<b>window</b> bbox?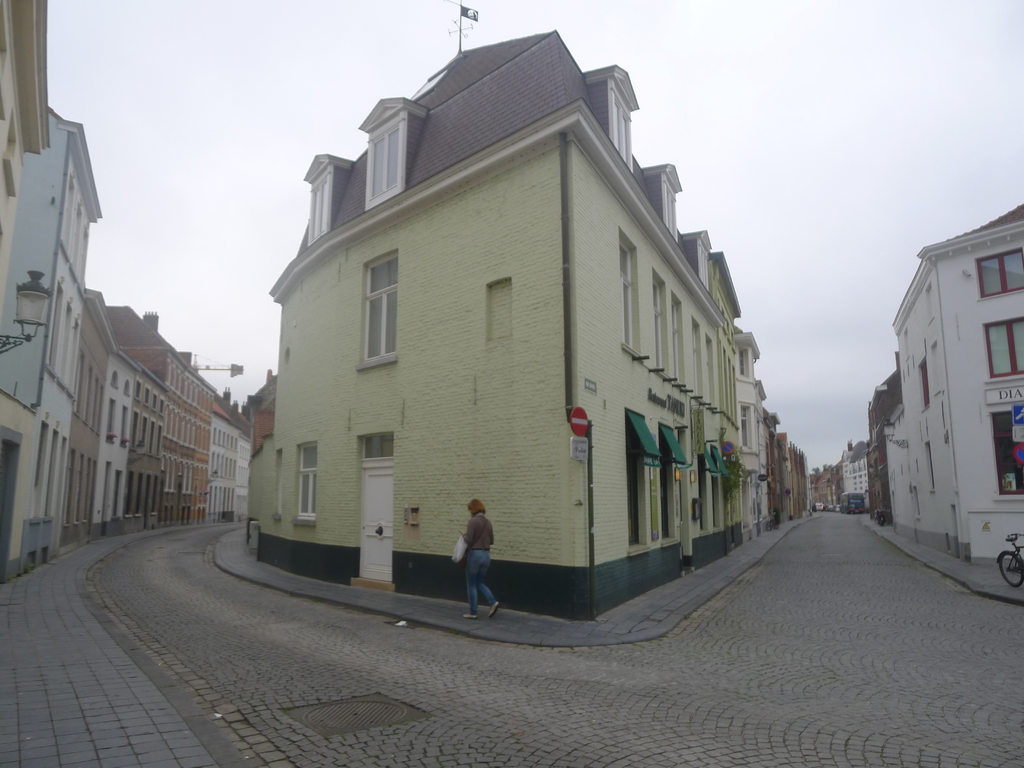
l=985, t=315, r=1022, b=380
